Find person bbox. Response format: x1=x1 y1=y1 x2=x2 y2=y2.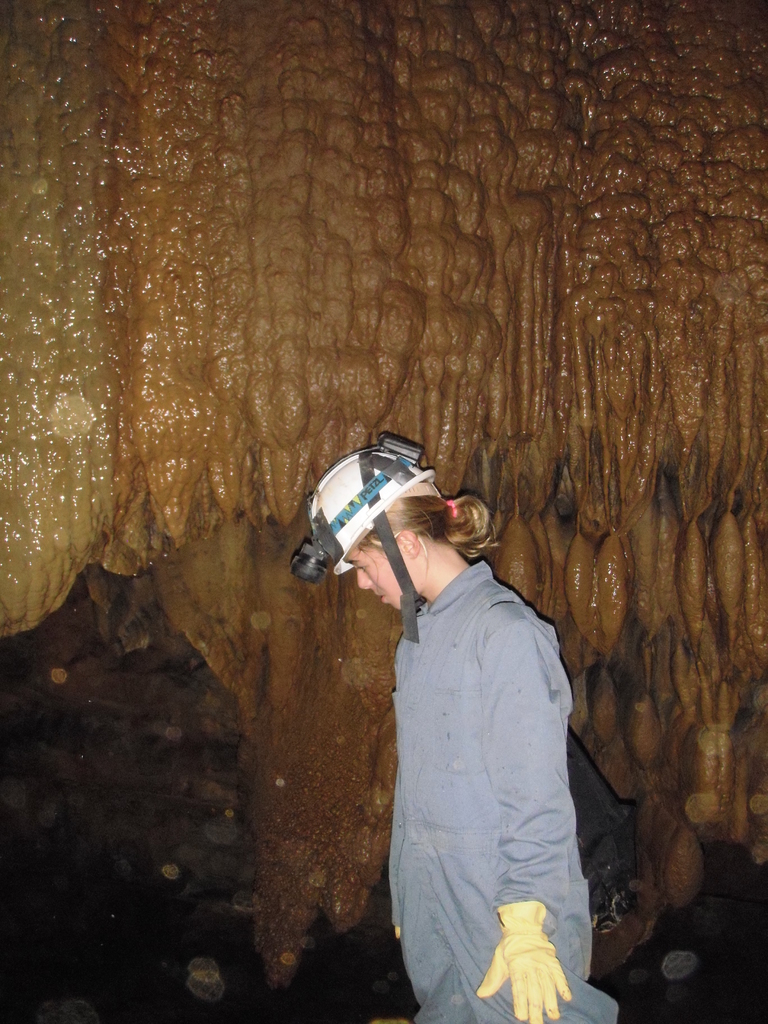
x1=329 y1=436 x2=590 y2=1018.
